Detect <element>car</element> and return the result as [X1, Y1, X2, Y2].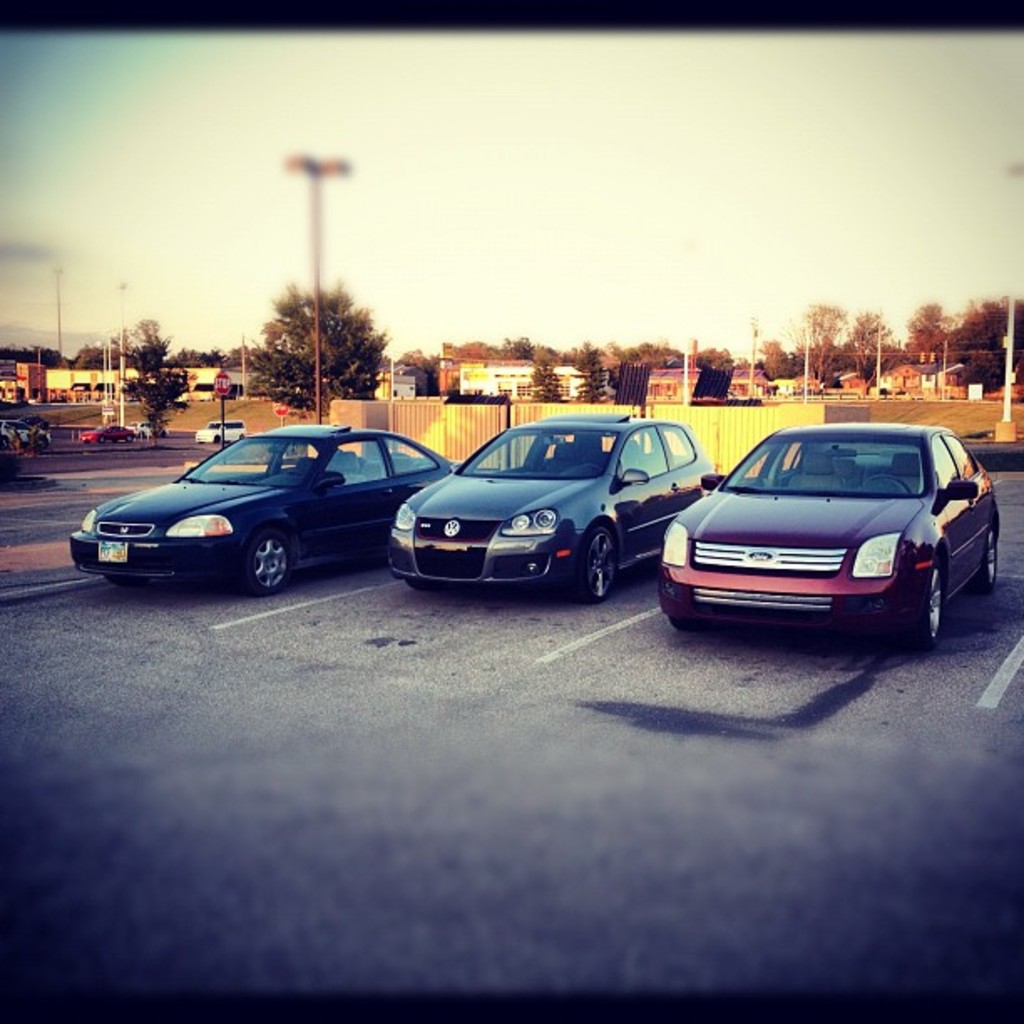
[392, 410, 709, 609].
